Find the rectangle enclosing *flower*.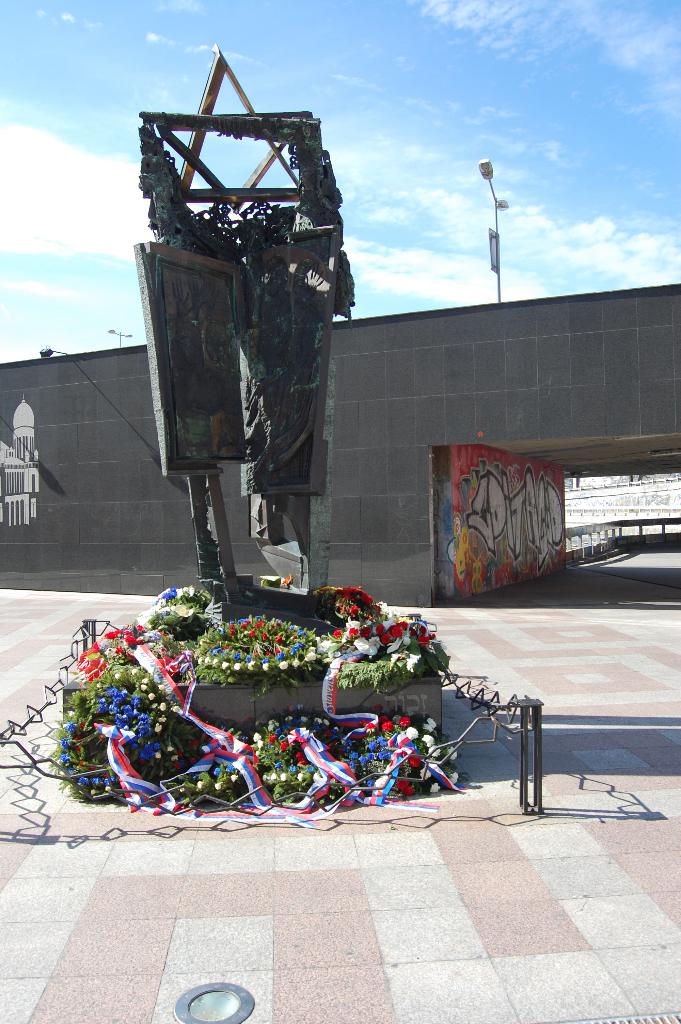
[left=288, top=764, right=297, bottom=772].
